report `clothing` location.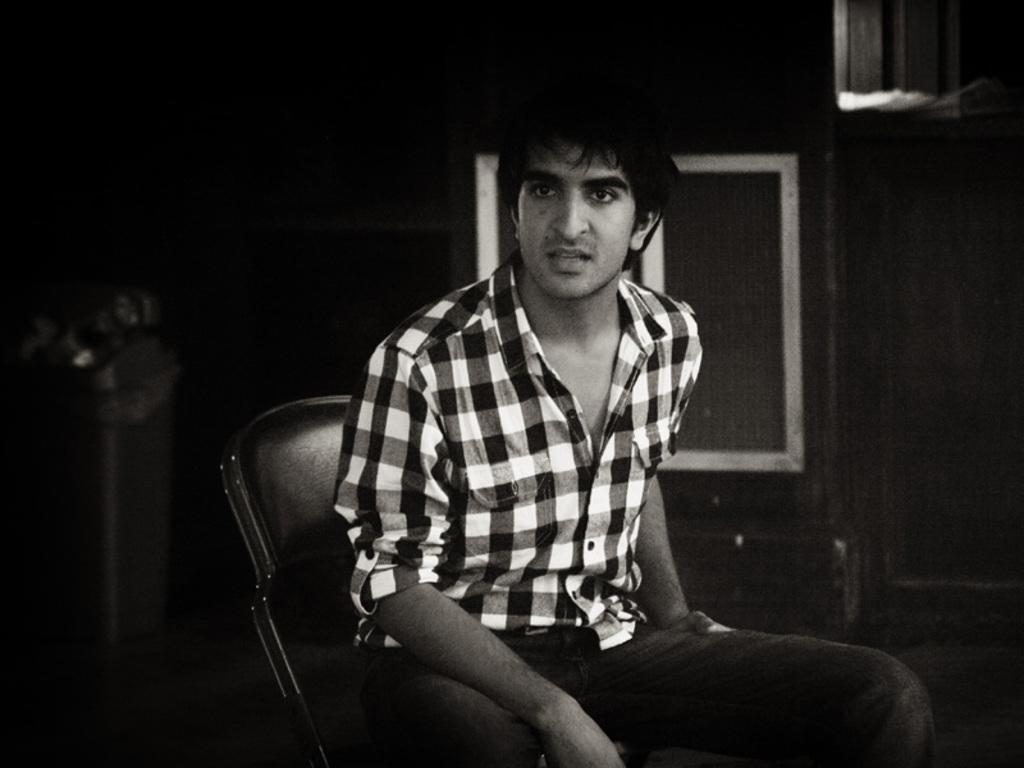
Report: 330, 251, 940, 767.
